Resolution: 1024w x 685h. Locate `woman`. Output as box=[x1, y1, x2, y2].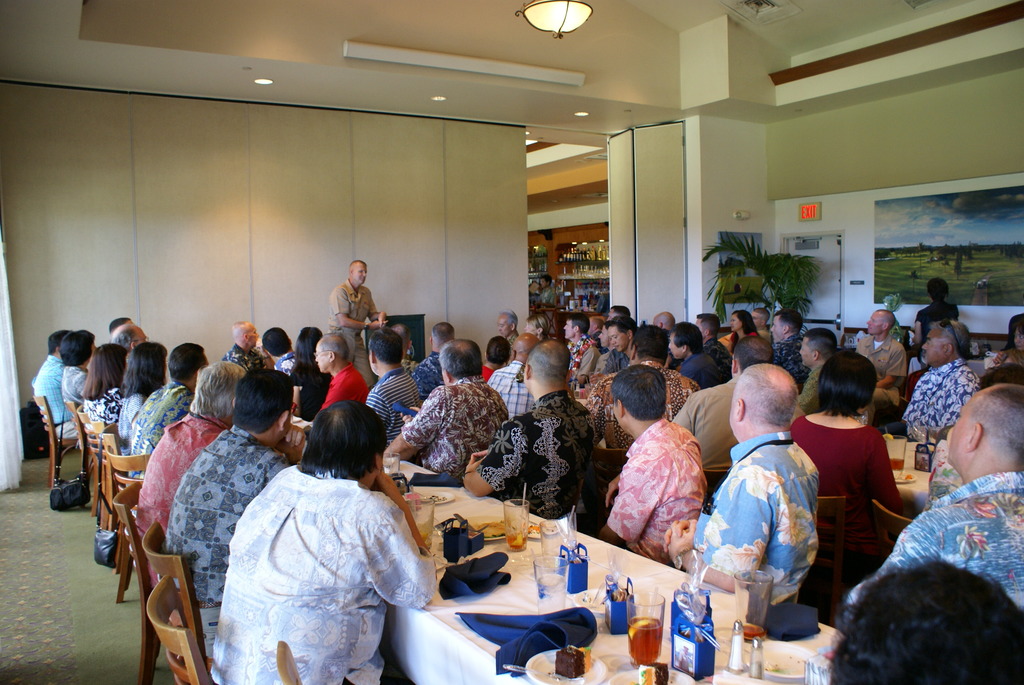
box=[728, 310, 764, 355].
